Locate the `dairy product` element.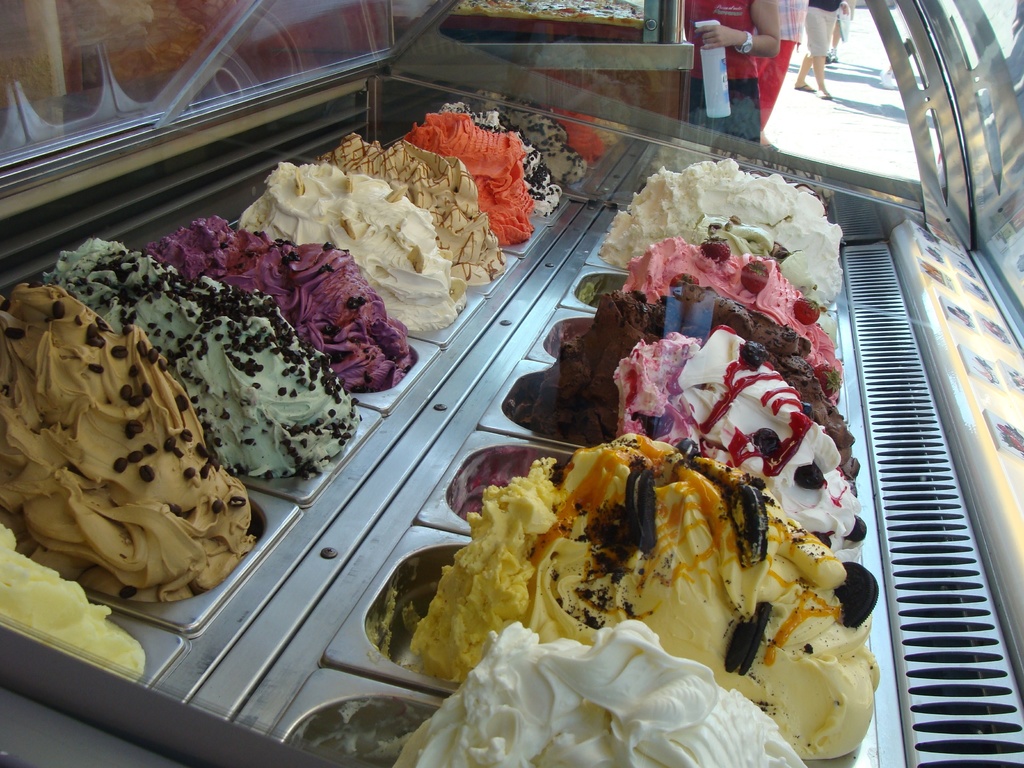
Element bbox: select_region(45, 230, 349, 481).
